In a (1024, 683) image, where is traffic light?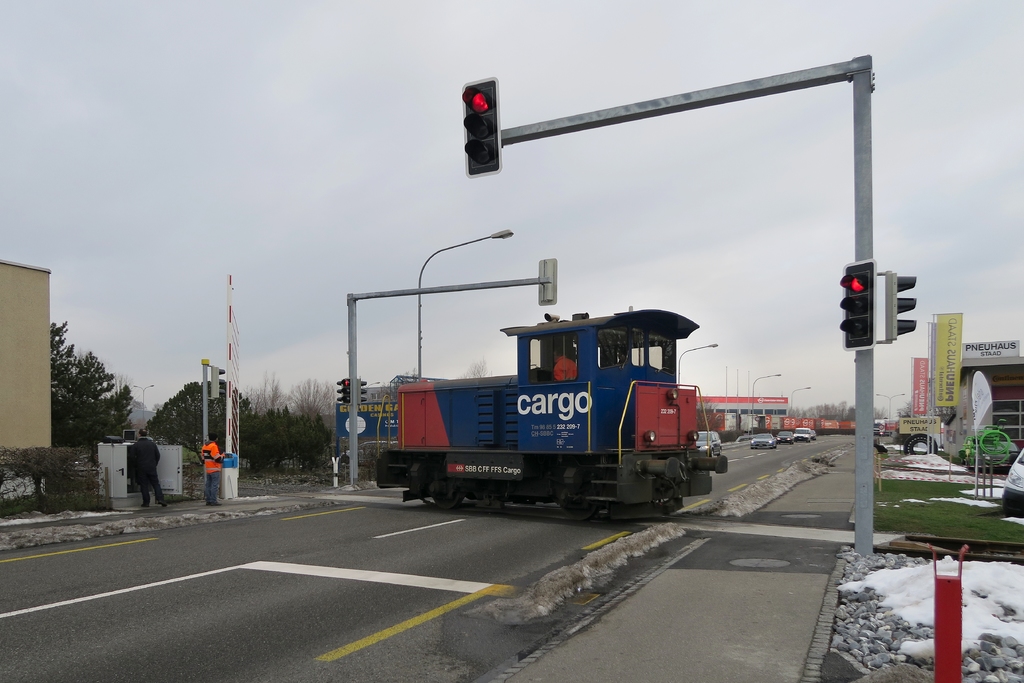
336:379:344:402.
